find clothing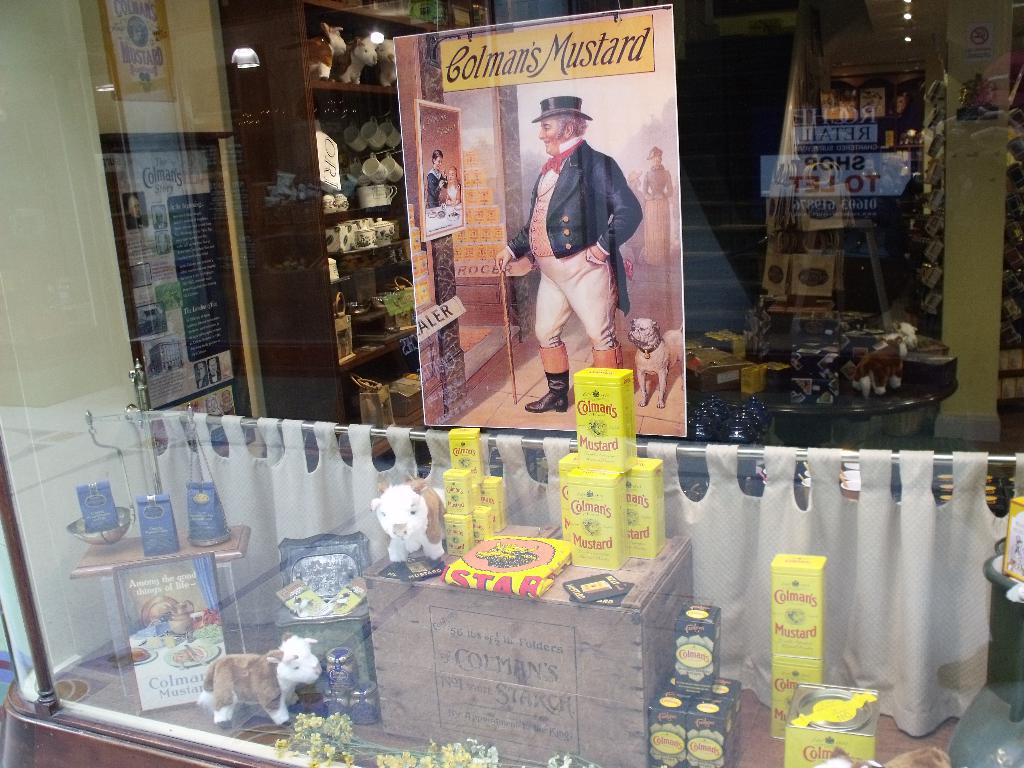
bbox(505, 81, 655, 409)
